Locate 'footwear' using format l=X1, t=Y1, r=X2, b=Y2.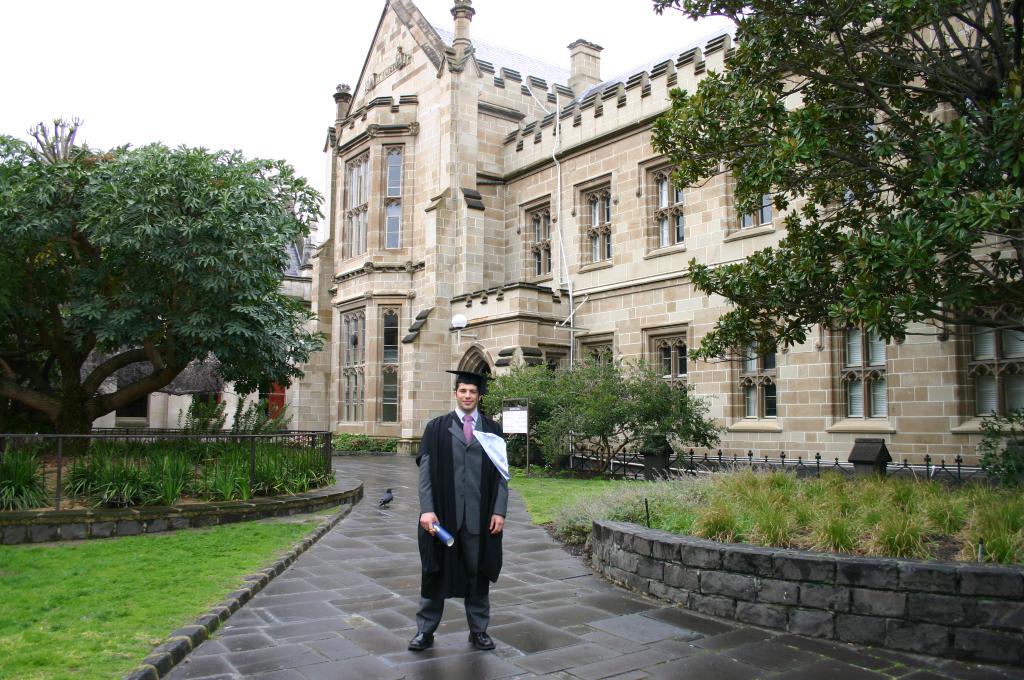
l=408, t=629, r=437, b=649.
